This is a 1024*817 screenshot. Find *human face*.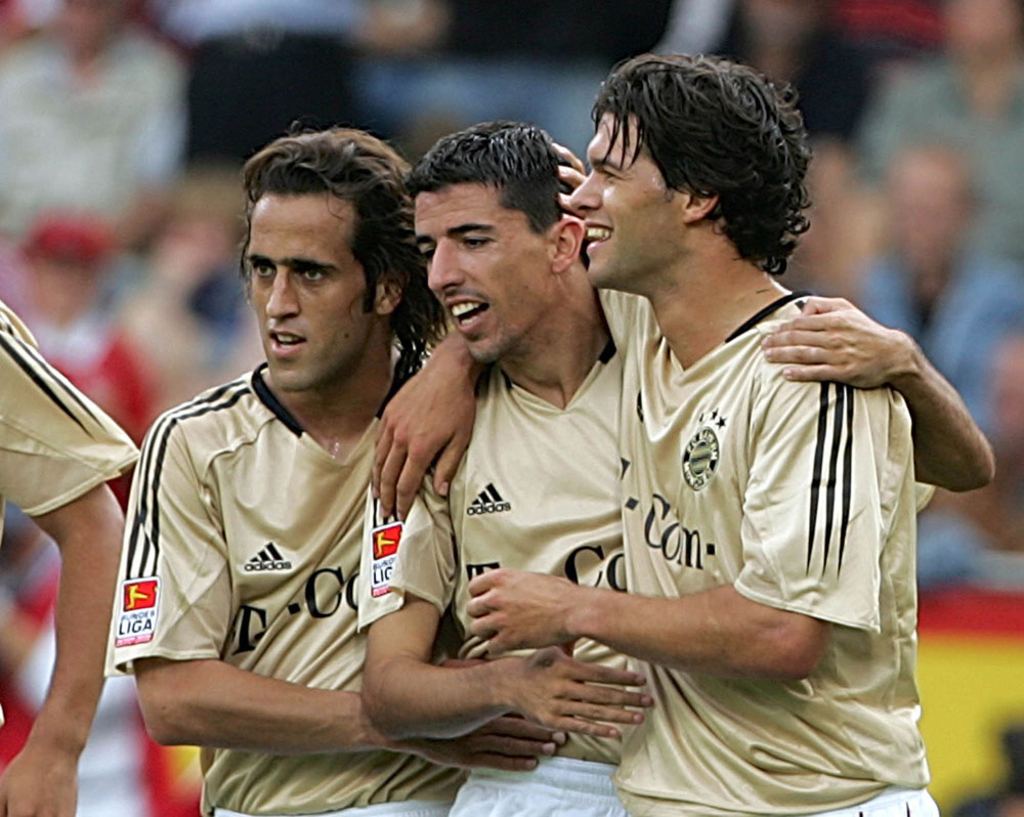
Bounding box: [x1=415, y1=183, x2=552, y2=363].
